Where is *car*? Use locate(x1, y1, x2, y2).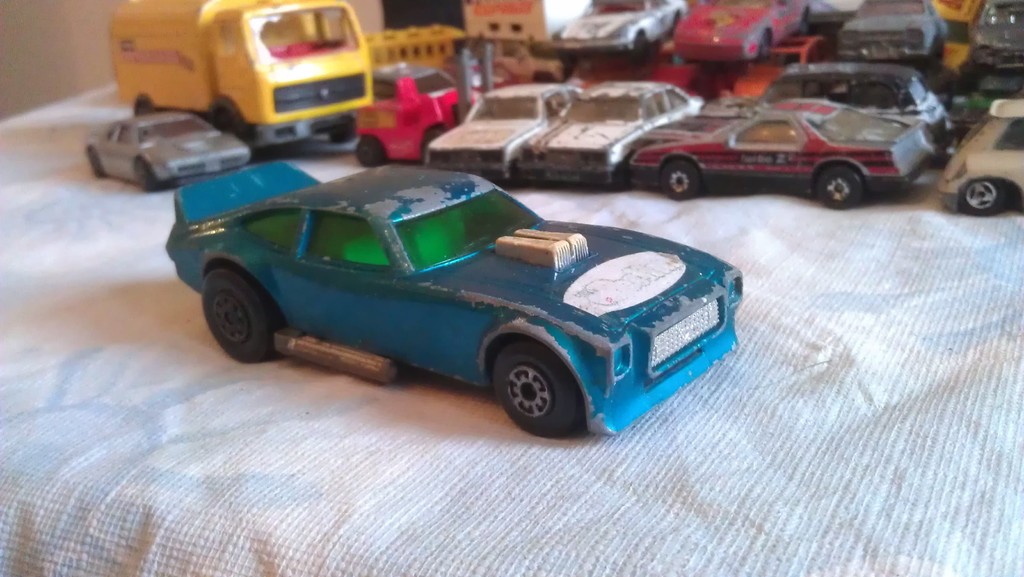
locate(161, 152, 744, 448).
